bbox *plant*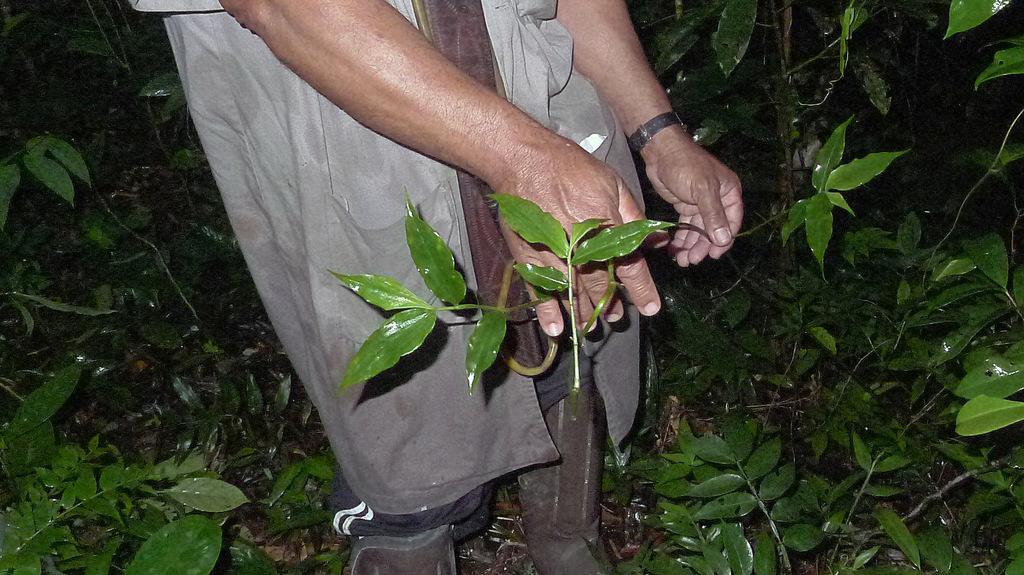
322:194:714:400
